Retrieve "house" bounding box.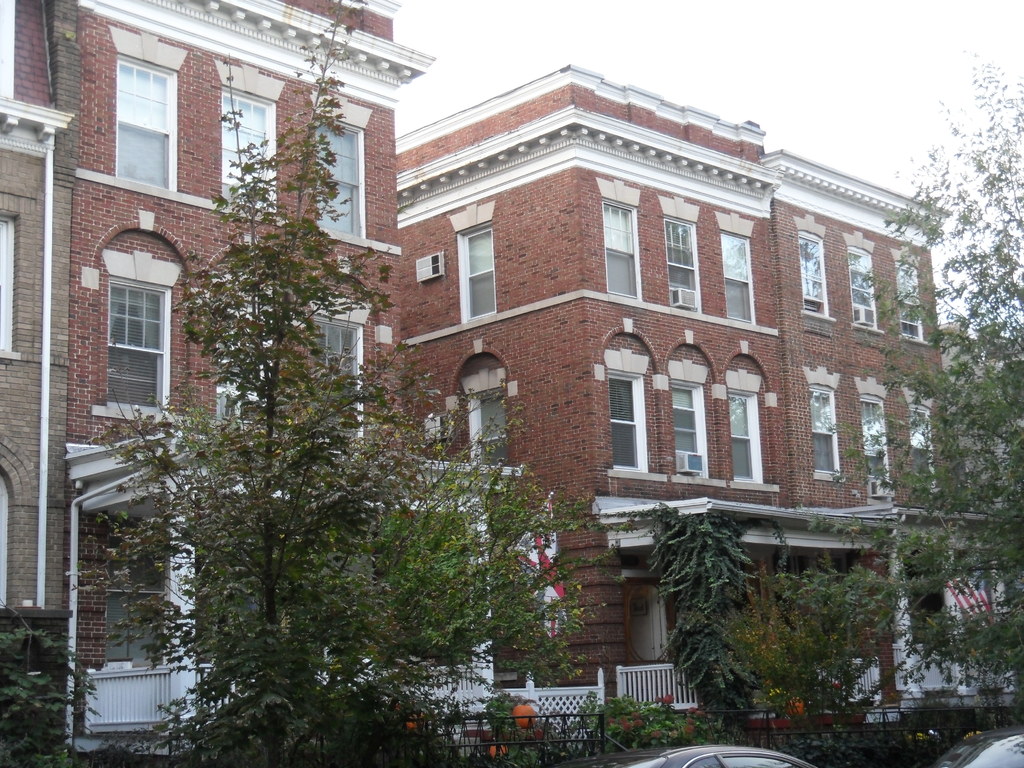
Bounding box: x1=772, y1=145, x2=956, y2=767.
